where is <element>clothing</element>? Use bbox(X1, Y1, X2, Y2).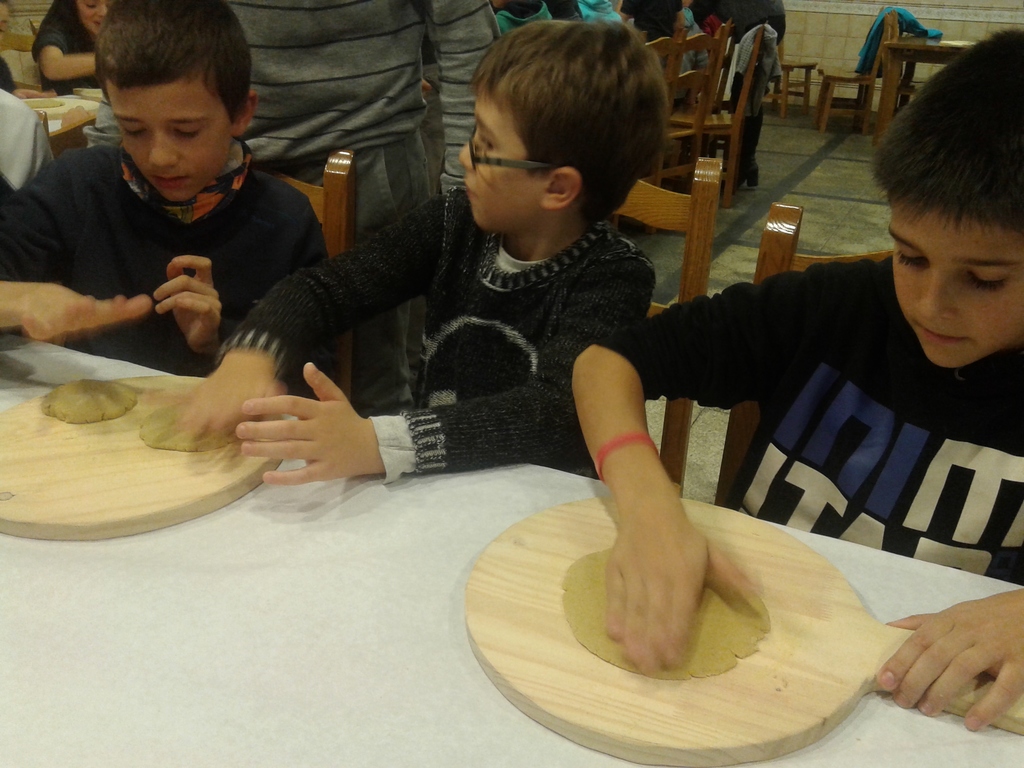
bbox(28, 4, 93, 52).
